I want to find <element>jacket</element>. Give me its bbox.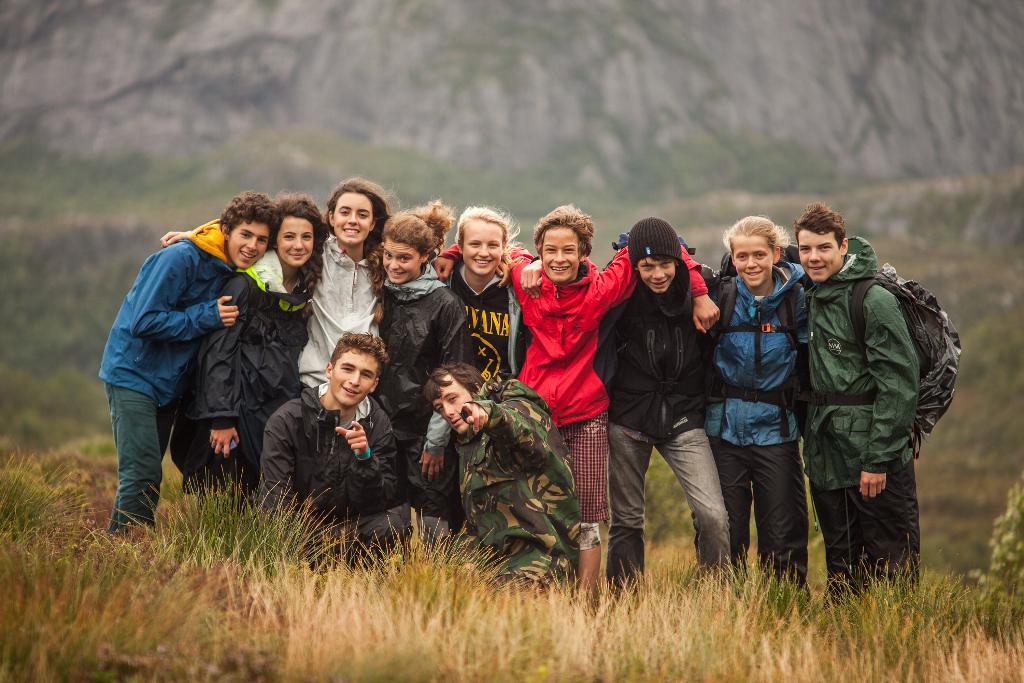
x1=803, y1=236, x2=916, y2=489.
